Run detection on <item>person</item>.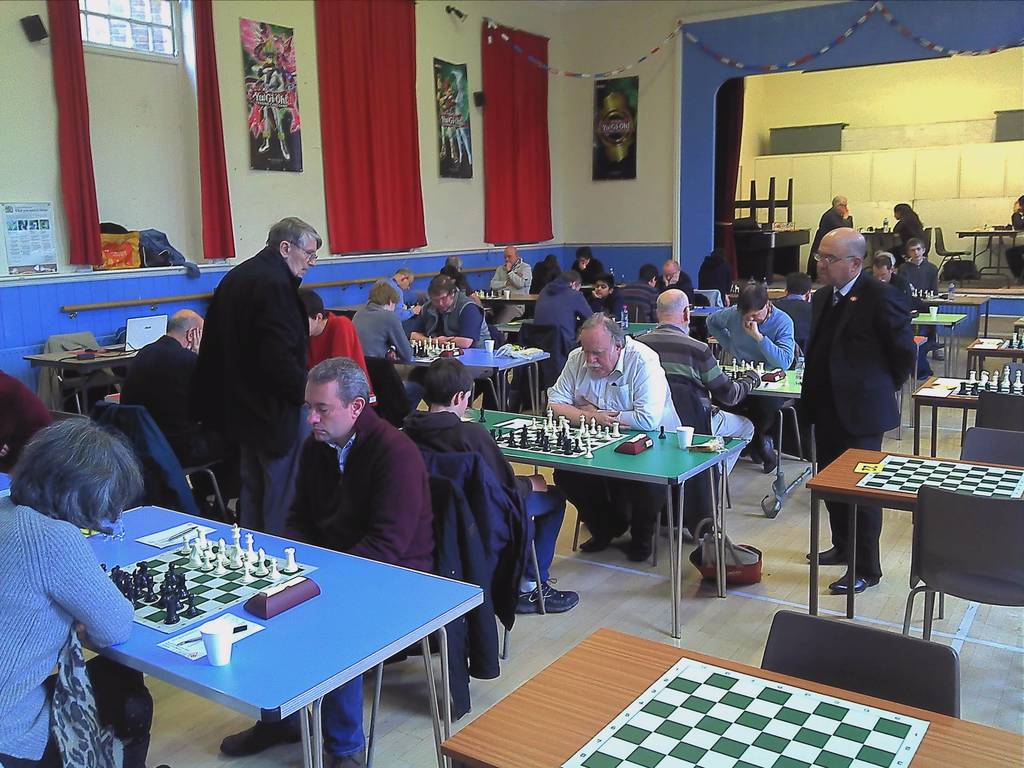
Result: [left=641, top=296, right=760, bottom=483].
